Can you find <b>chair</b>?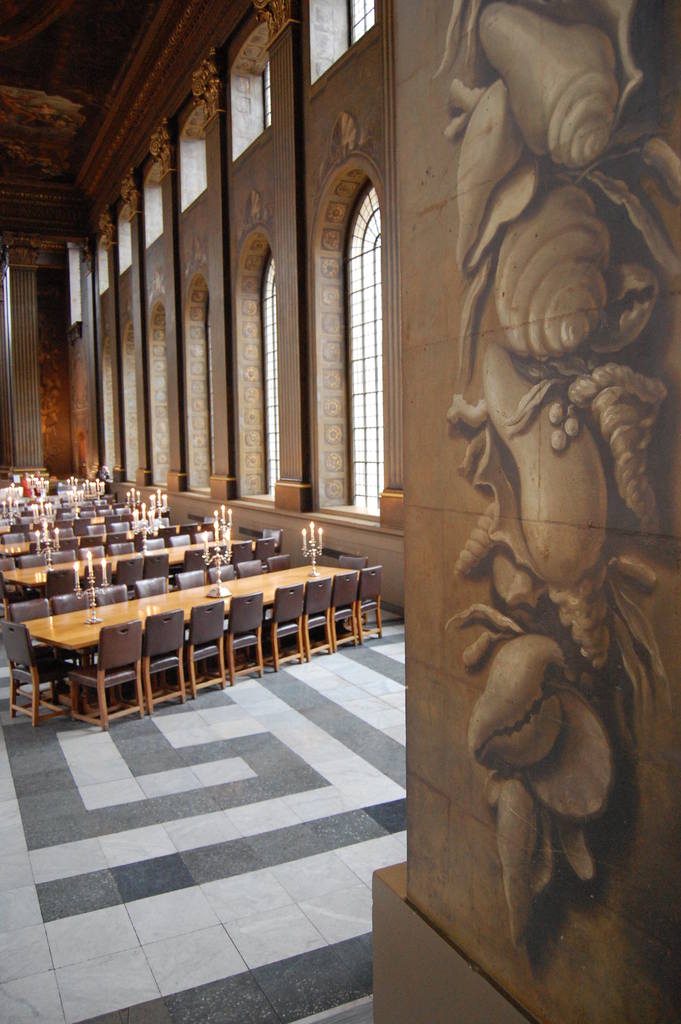
Yes, bounding box: [left=261, top=528, right=284, bottom=552].
